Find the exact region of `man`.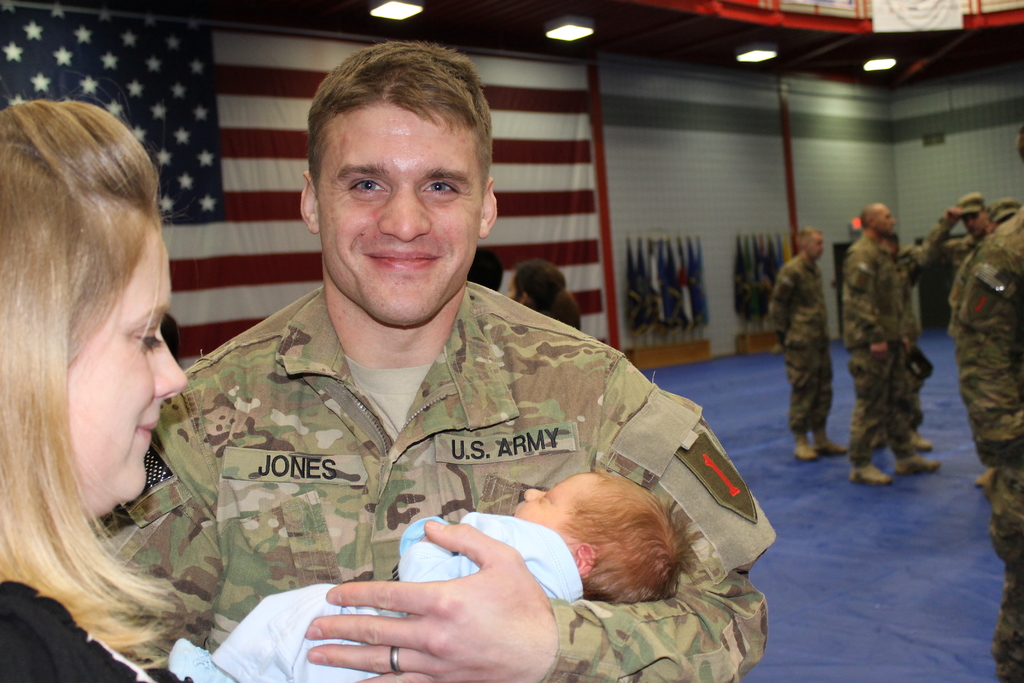
Exact region: 121, 95, 749, 666.
